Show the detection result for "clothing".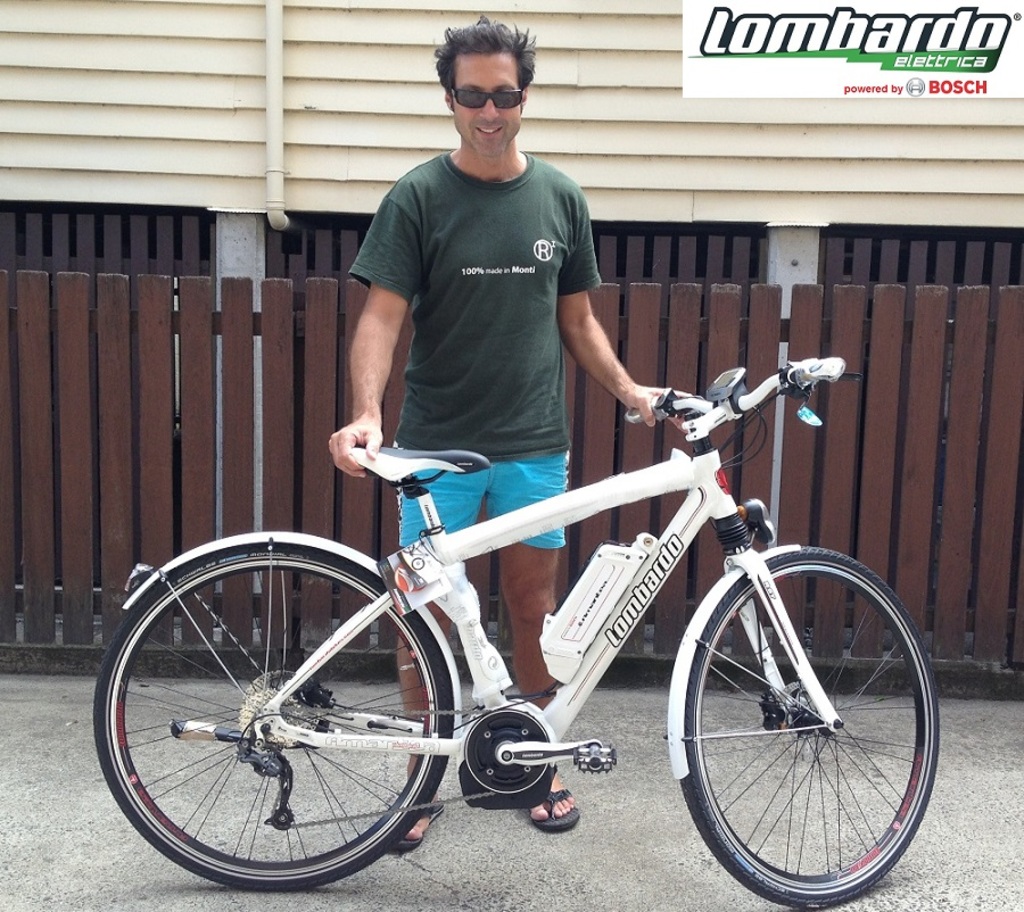
{"x1": 347, "y1": 150, "x2": 606, "y2": 549}.
